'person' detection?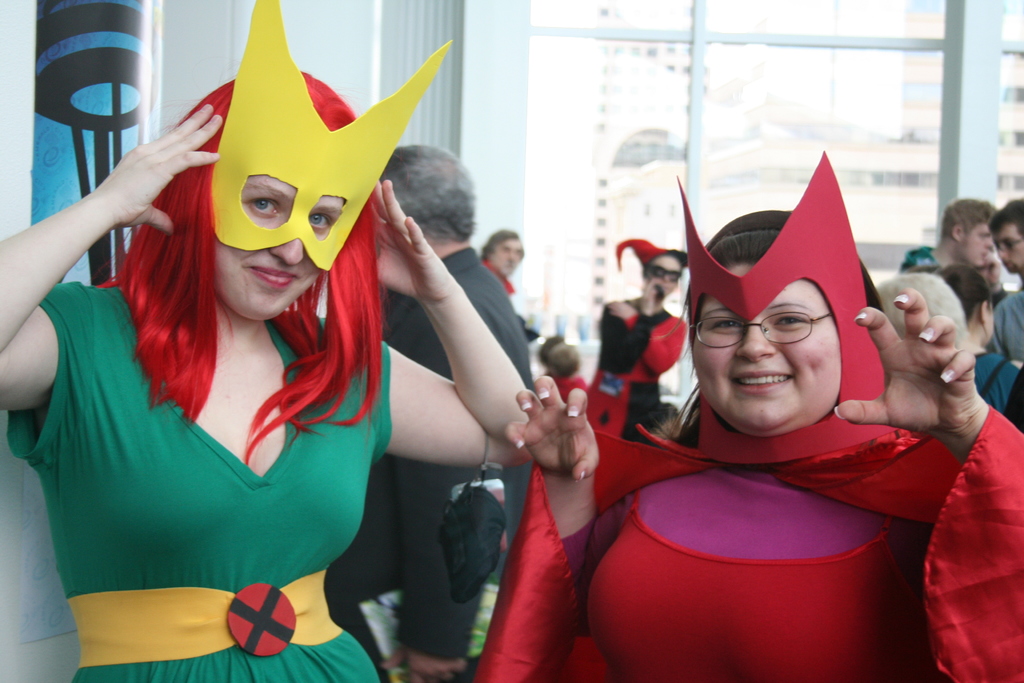
[left=326, top=139, right=539, bottom=682]
